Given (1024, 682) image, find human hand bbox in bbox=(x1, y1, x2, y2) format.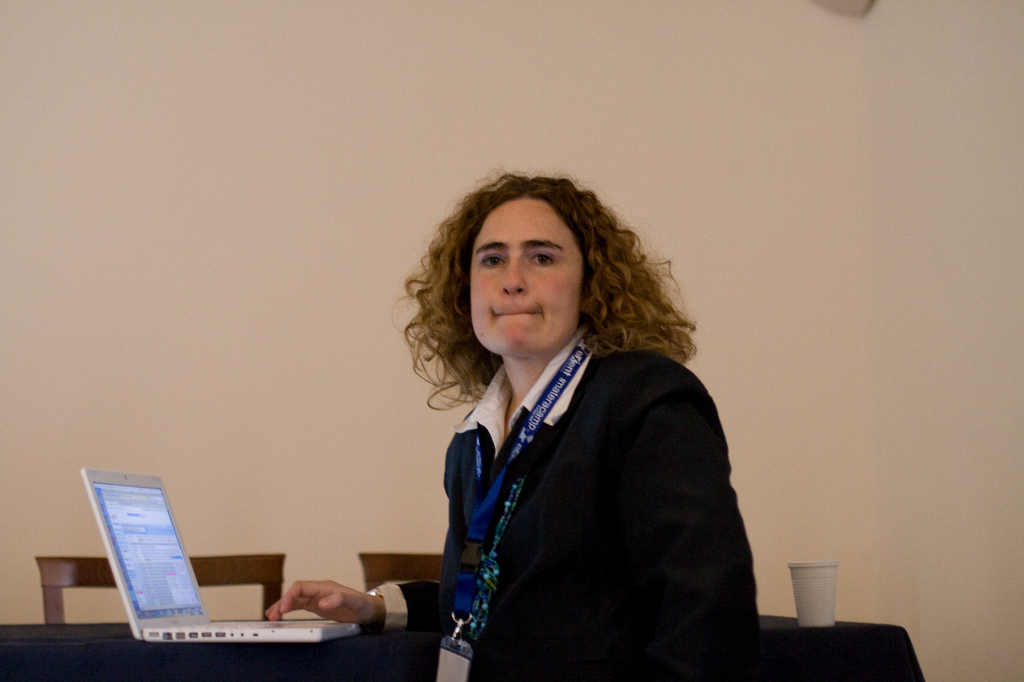
bbox=(250, 564, 423, 640).
